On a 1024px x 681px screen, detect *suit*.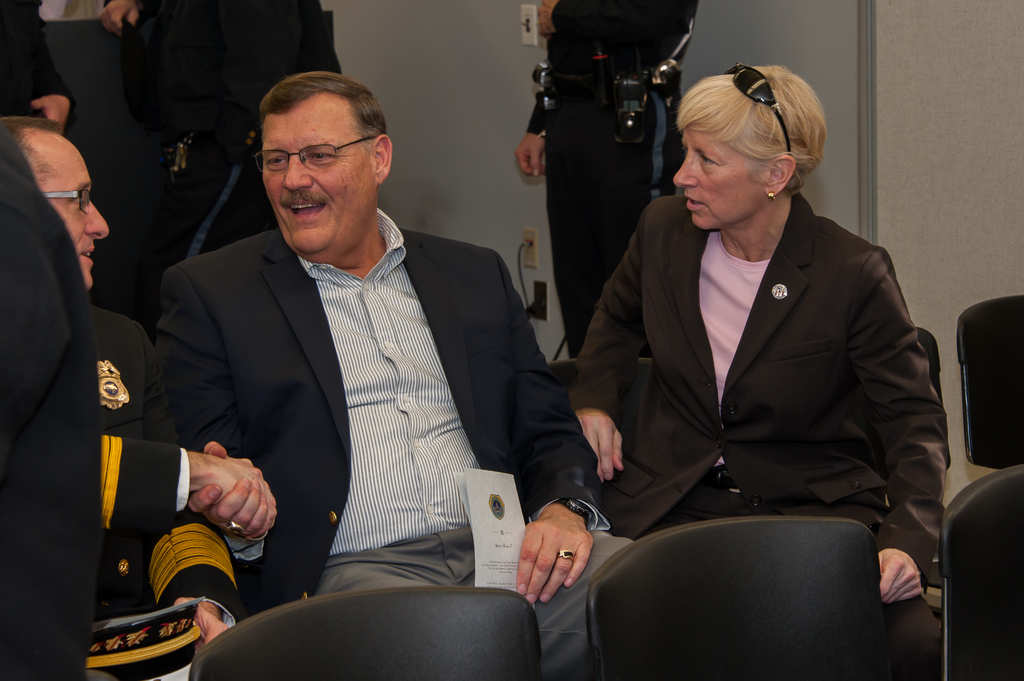
region(138, 140, 580, 636).
